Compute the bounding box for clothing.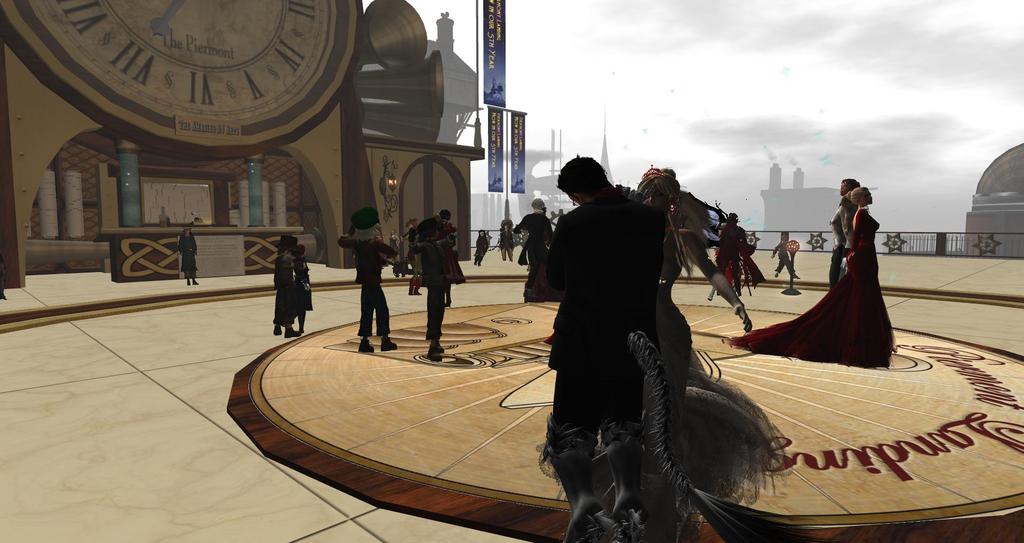
(left=536, top=154, right=692, bottom=497).
